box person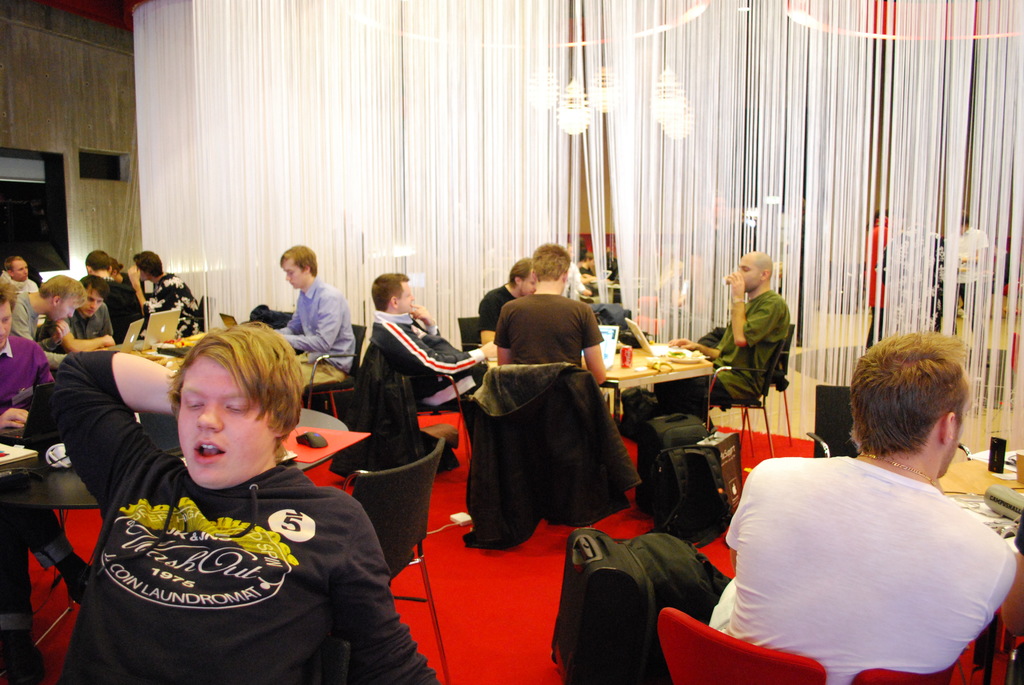
[42, 281, 113, 357]
